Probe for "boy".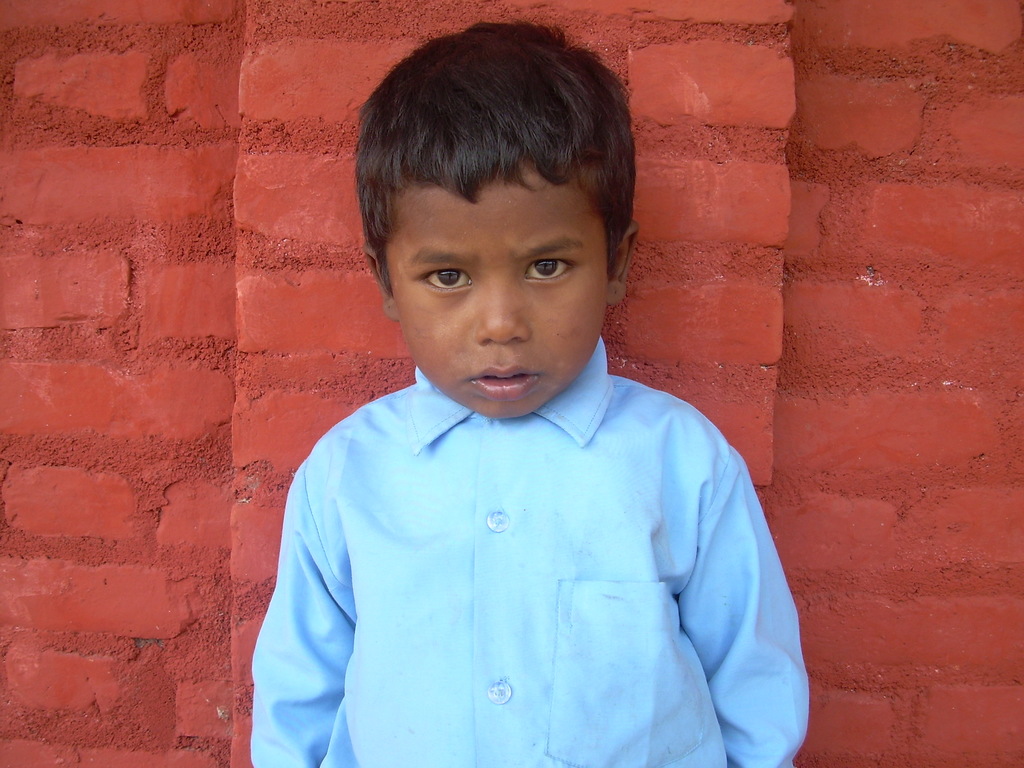
Probe result: box=[250, 9, 808, 767].
